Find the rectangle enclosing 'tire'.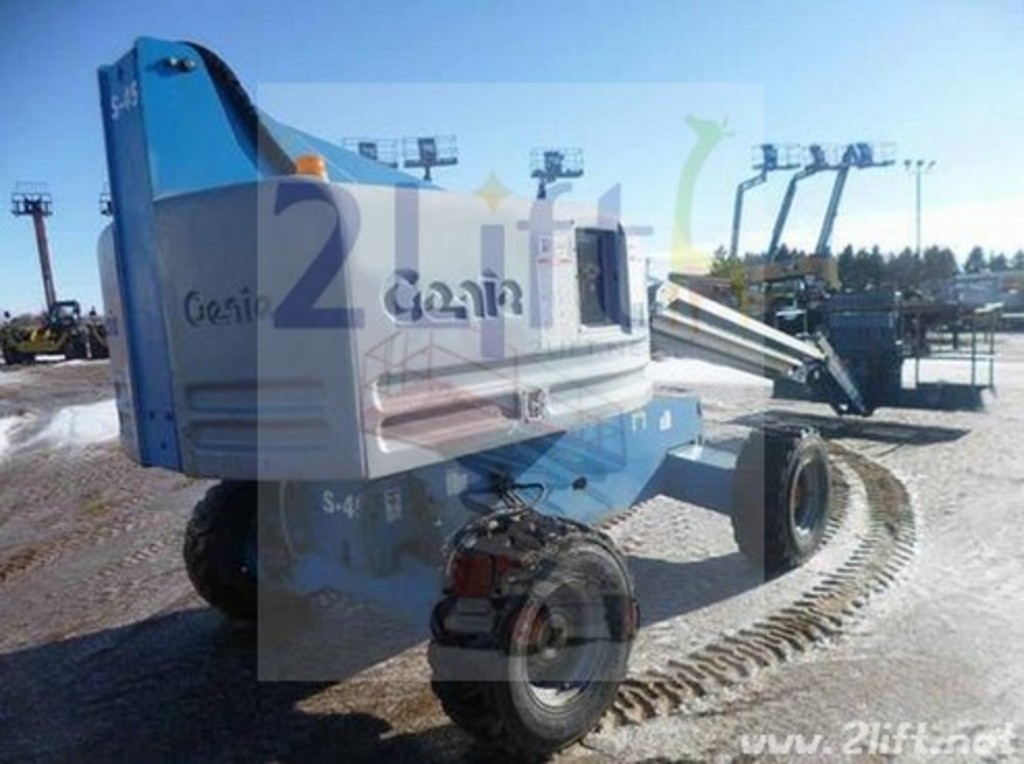
crop(428, 511, 640, 758).
